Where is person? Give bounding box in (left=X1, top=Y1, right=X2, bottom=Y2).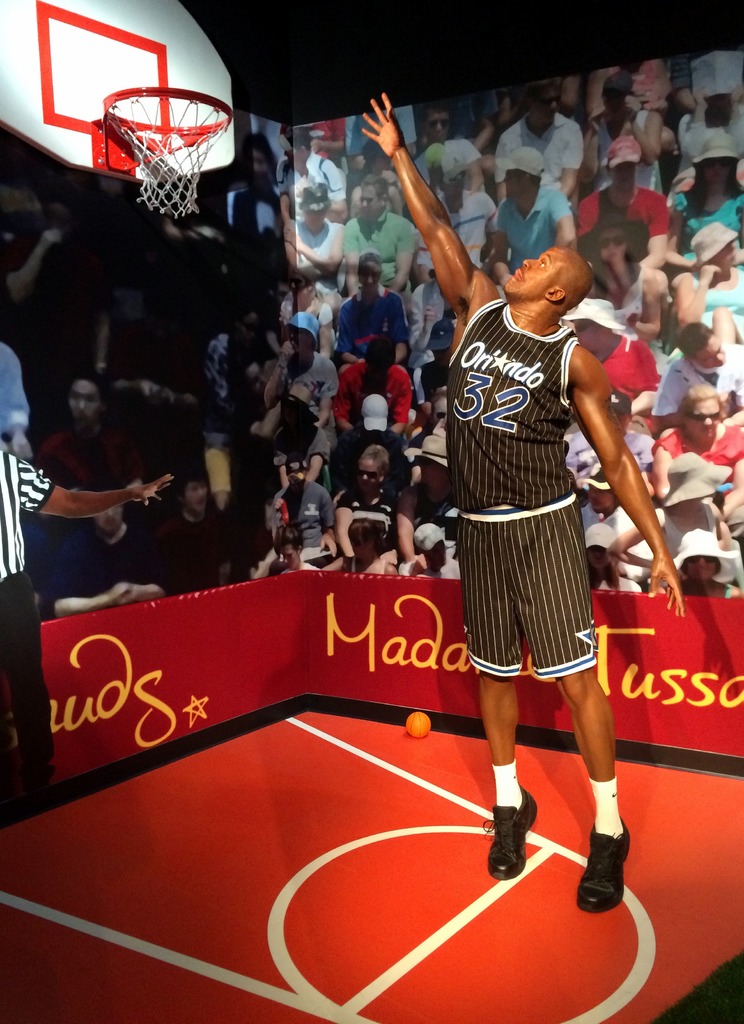
(left=330, top=337, right=408, bottom=435).
